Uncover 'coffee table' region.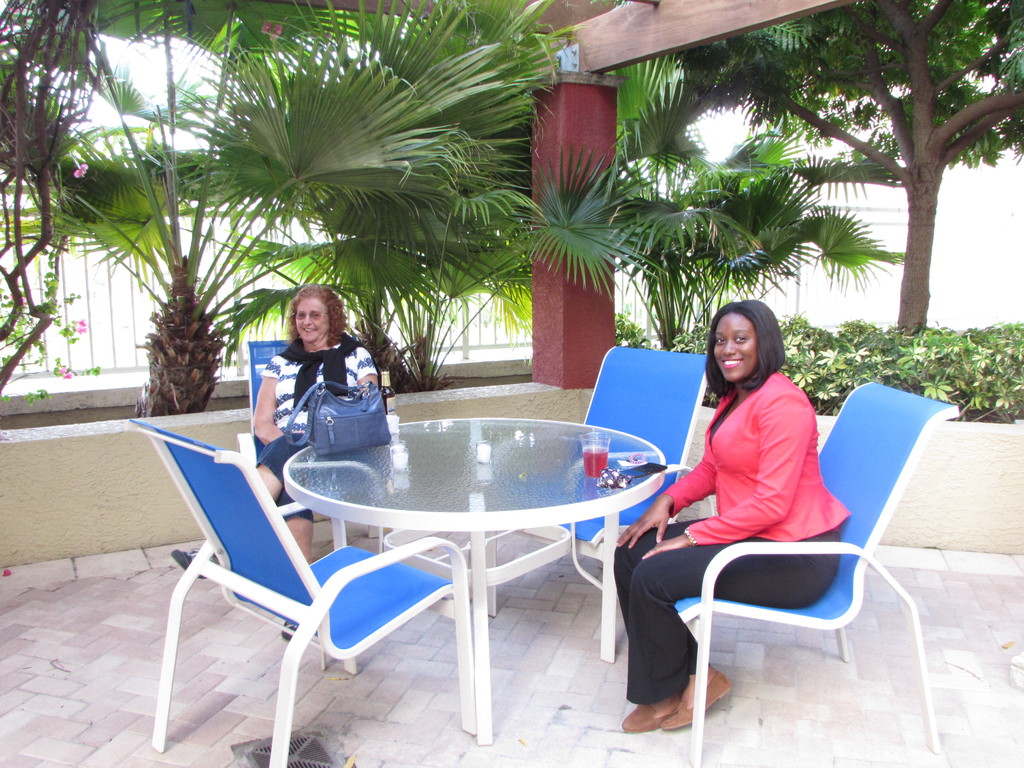
Uncovered: 250:397:675:751.
